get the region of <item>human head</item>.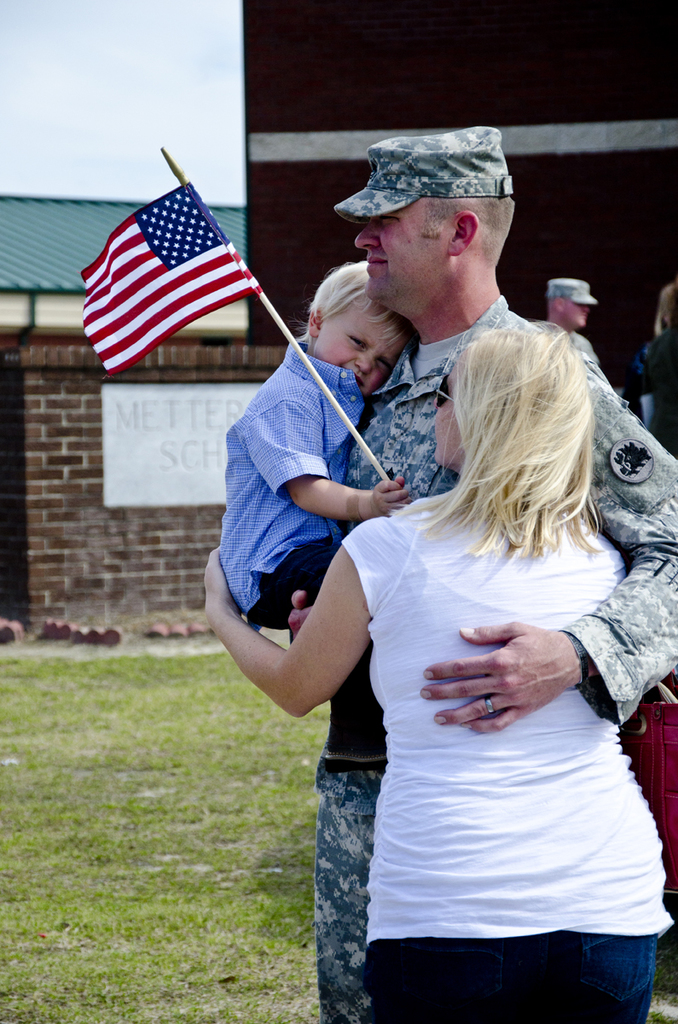
<box>299,259,414,399</box>.
